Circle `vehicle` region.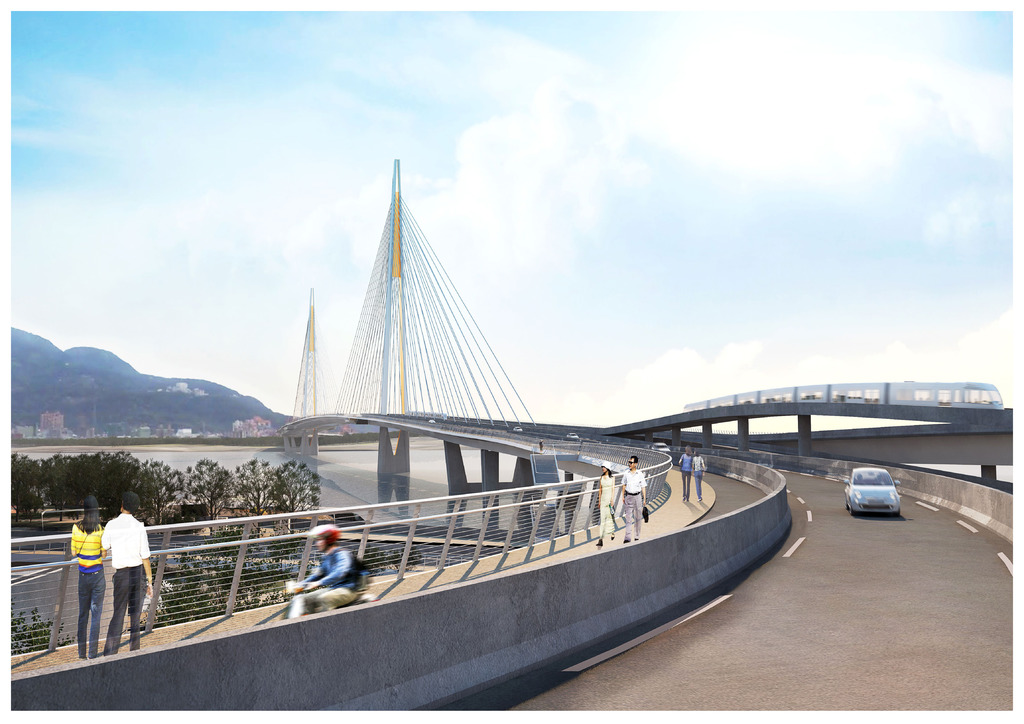
Region: BBox(564, 434, 582, 444).
